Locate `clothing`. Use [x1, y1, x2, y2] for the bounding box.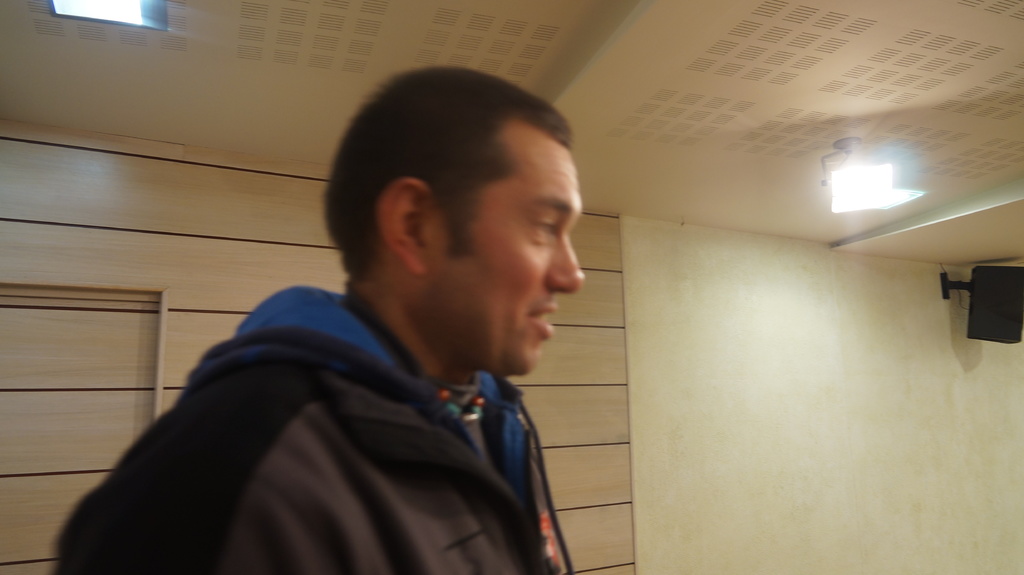
[47, 274, 579, 574].
